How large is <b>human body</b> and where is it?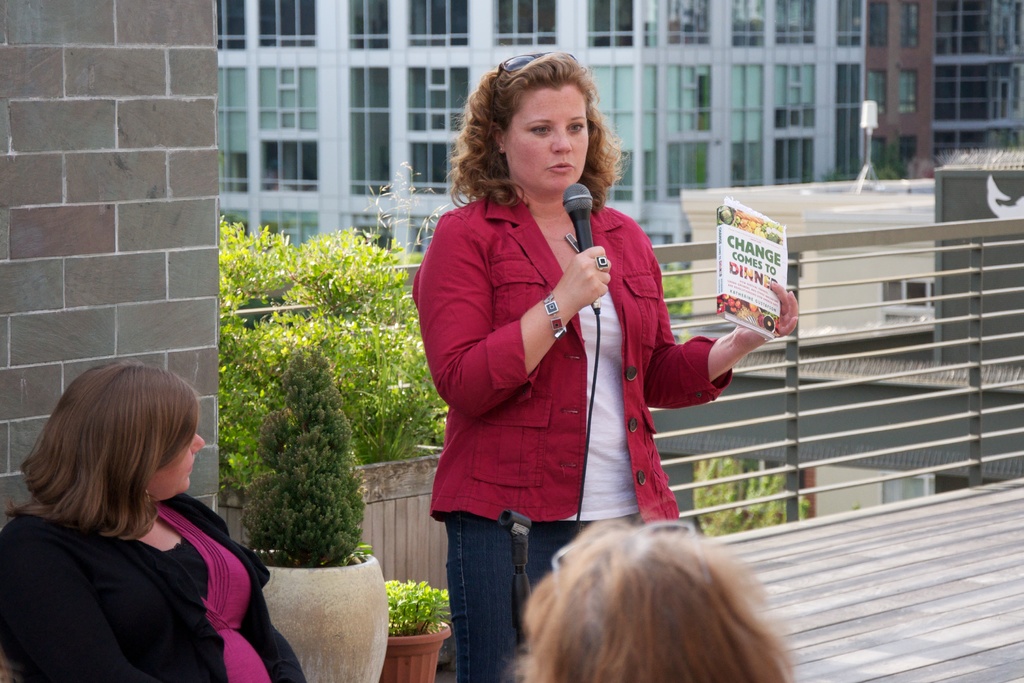
Bounding box: bbox=[0, 361, 309, 682].
